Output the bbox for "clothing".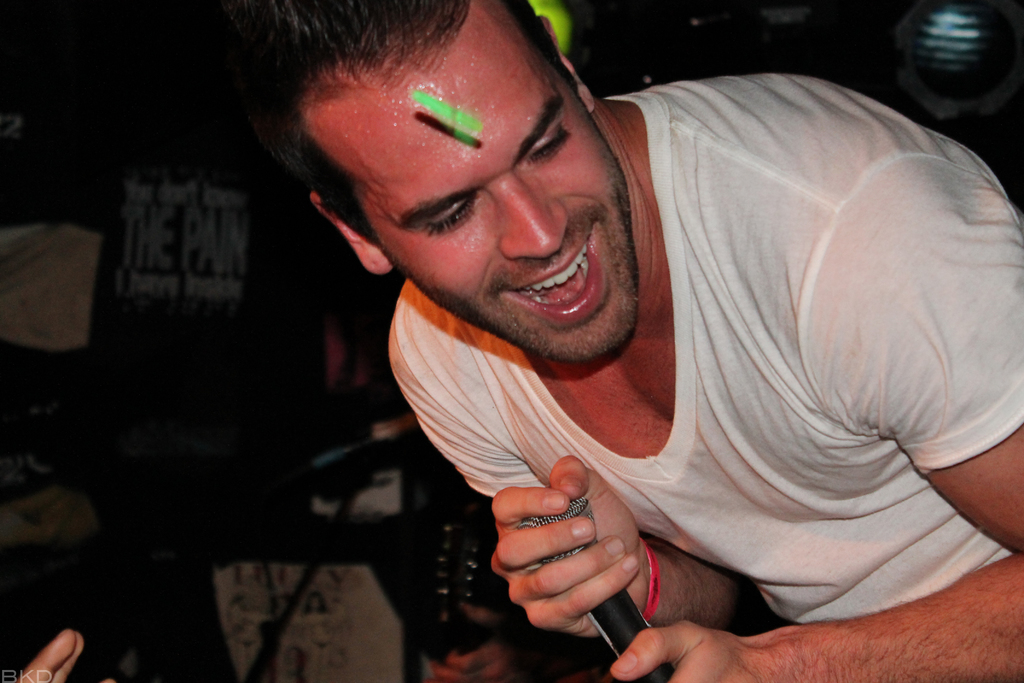
box(383, 76, 1023, 630).
